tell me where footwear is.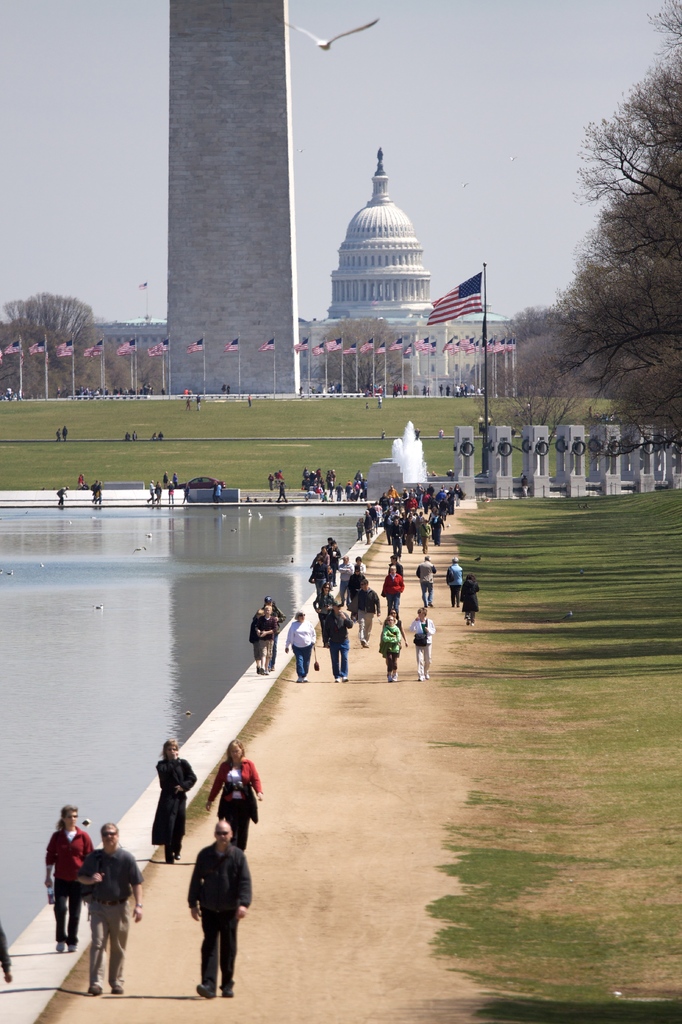
footwear is at rect(57, 941, 65, 952).
